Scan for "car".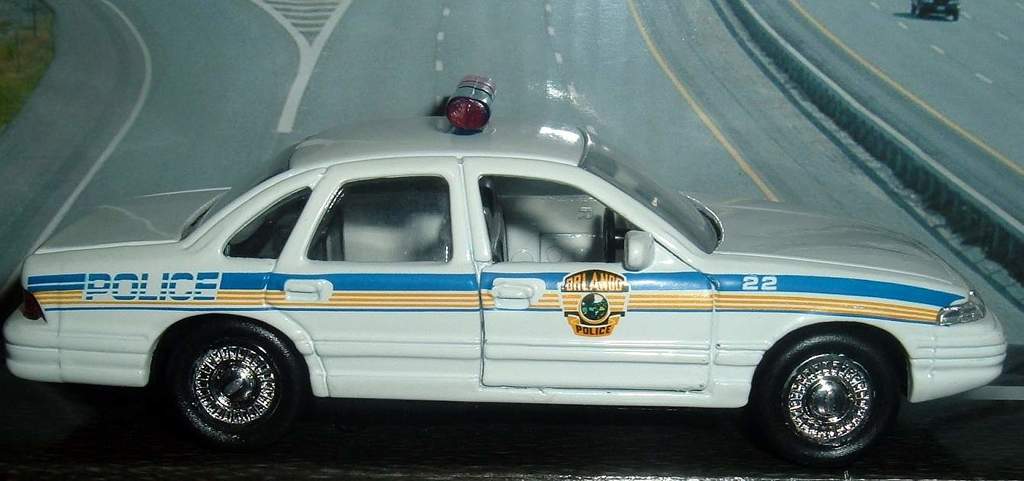
Scan result: (x1=0, y1=70, x2=1009, y2=455).
